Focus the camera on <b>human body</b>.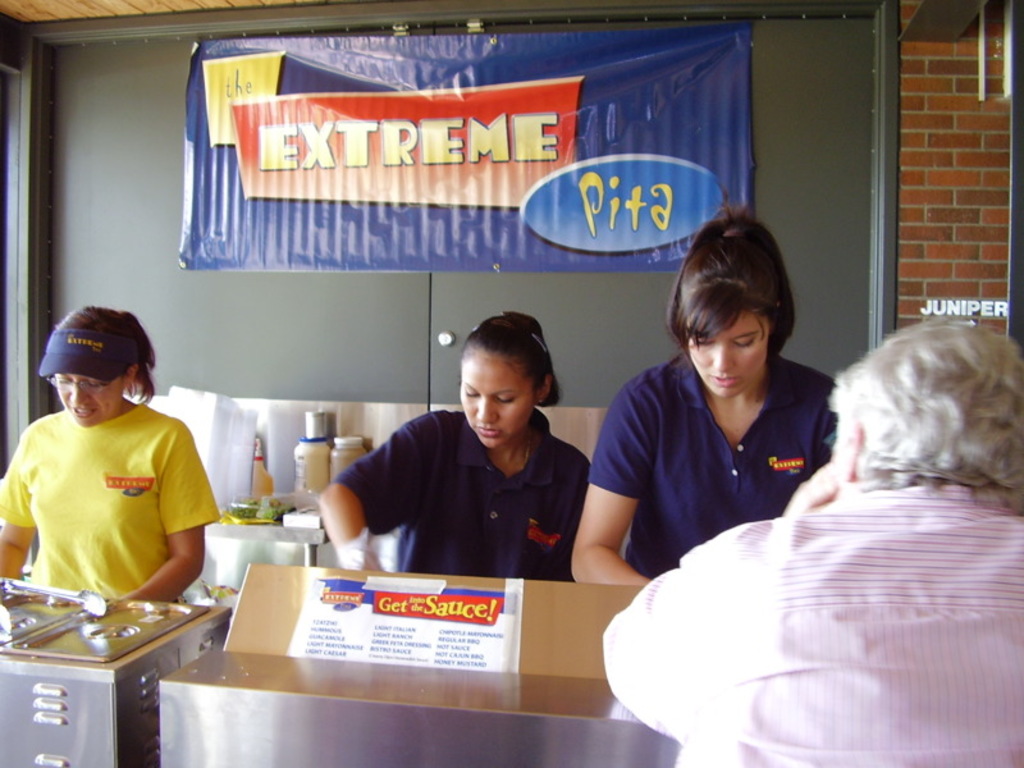
Focus region: locate(316, 310, 593, 582).
